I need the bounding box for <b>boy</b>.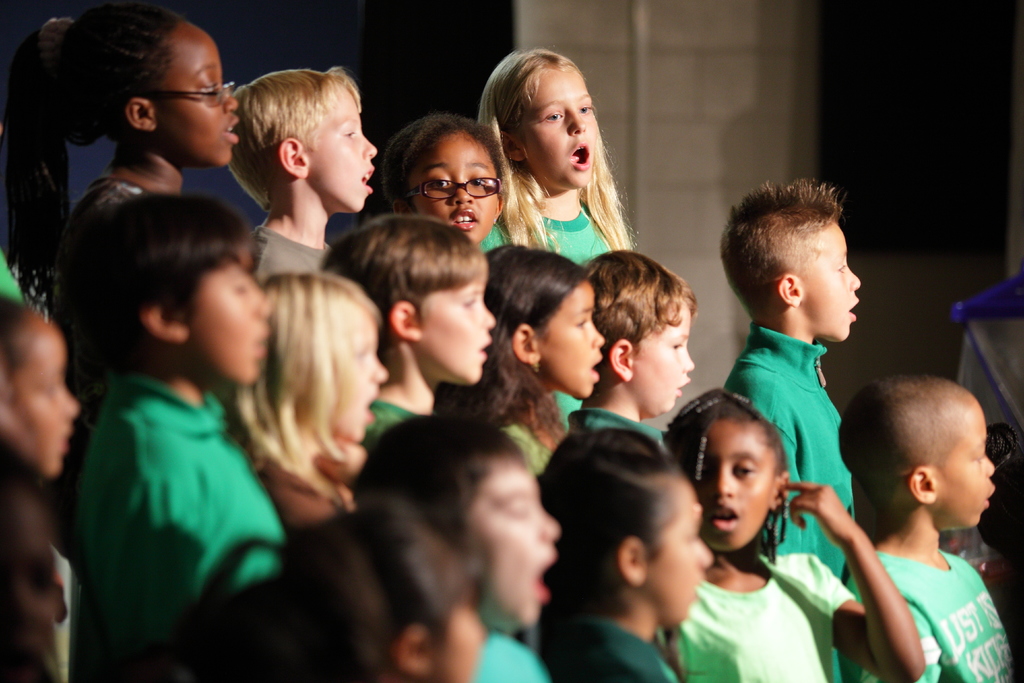
Here it is: left=321, top=215, right=498, bottom=450.
